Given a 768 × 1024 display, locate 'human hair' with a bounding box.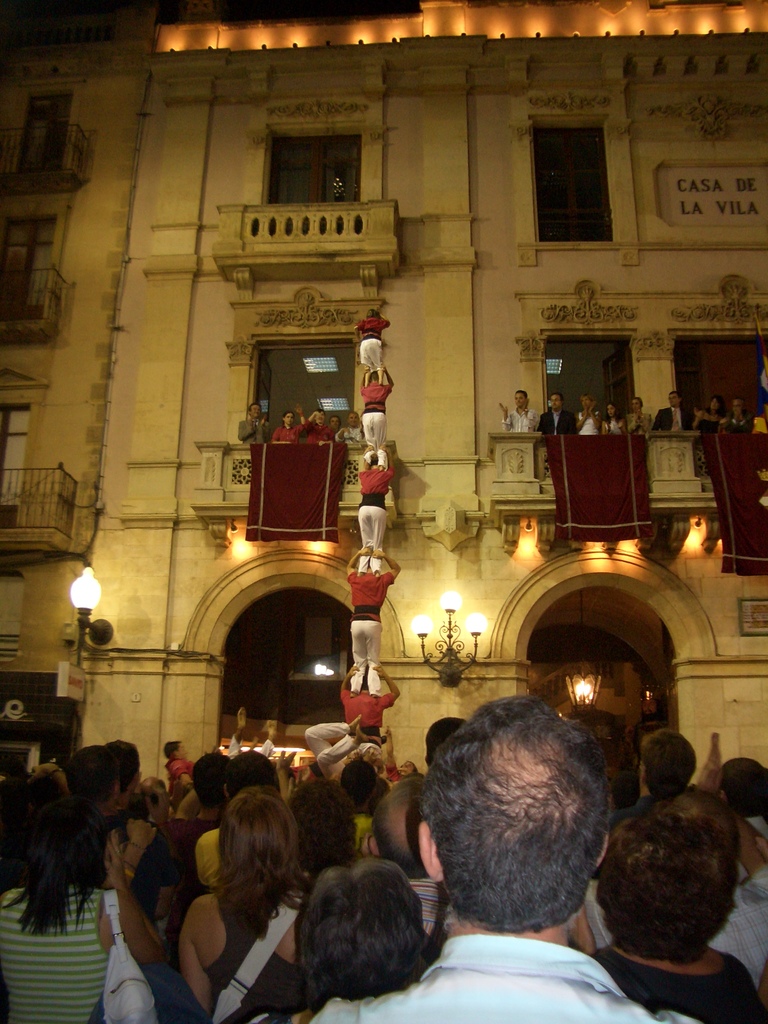
Located: box(515, 386, 529, 404).
